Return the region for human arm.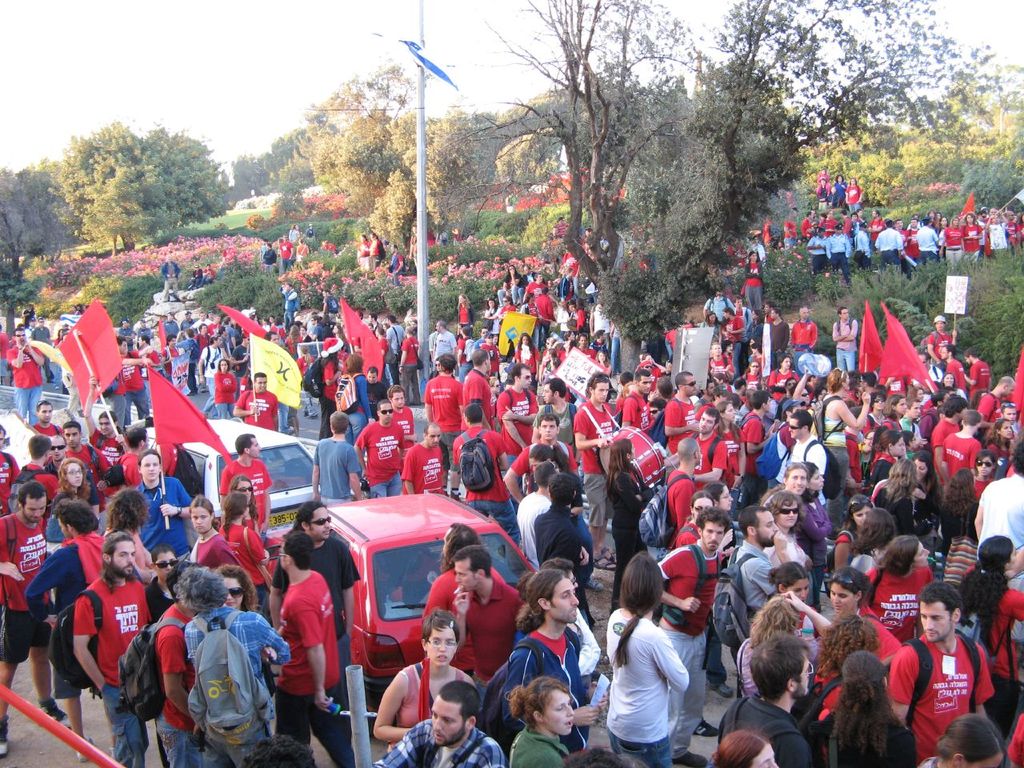
829,534,870,574.
